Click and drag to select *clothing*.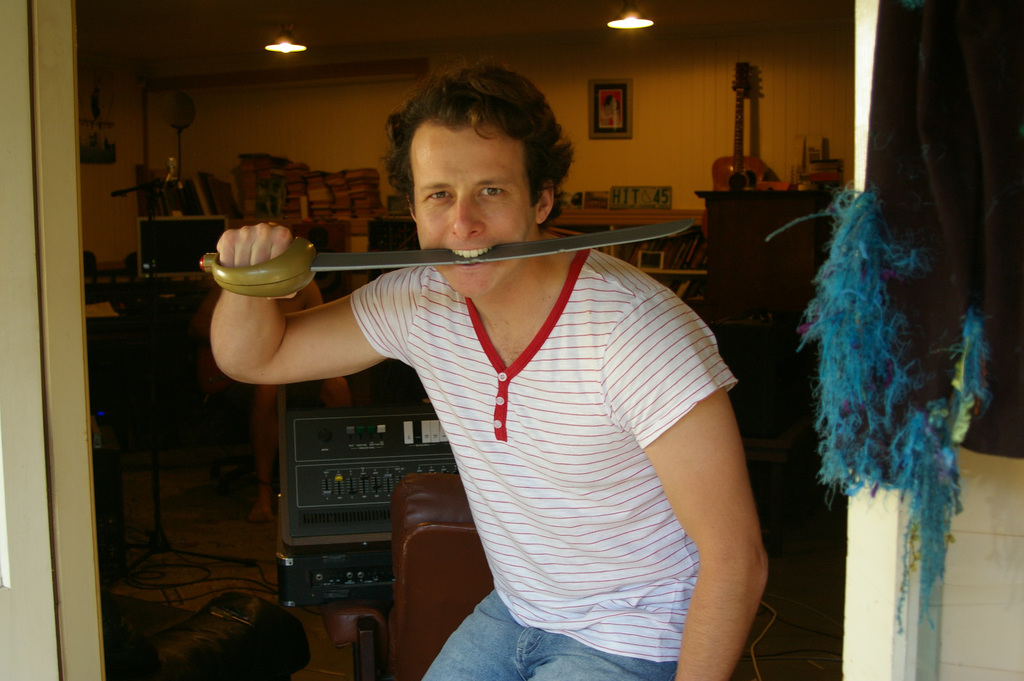
Selection: detection(303, 220, 753, 655).
